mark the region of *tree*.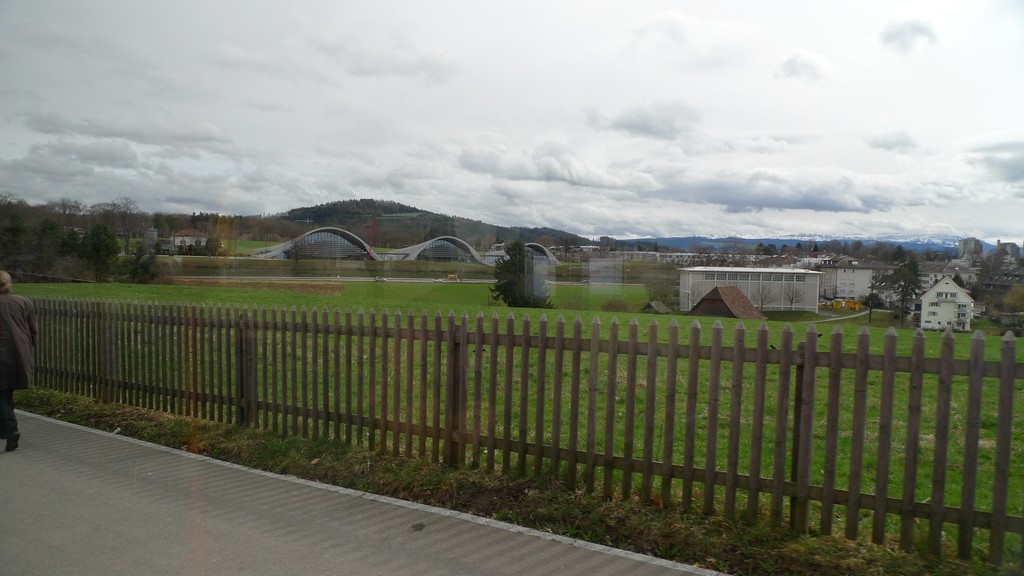
Region: (left=751, top=285, right=778, bottom=313).
